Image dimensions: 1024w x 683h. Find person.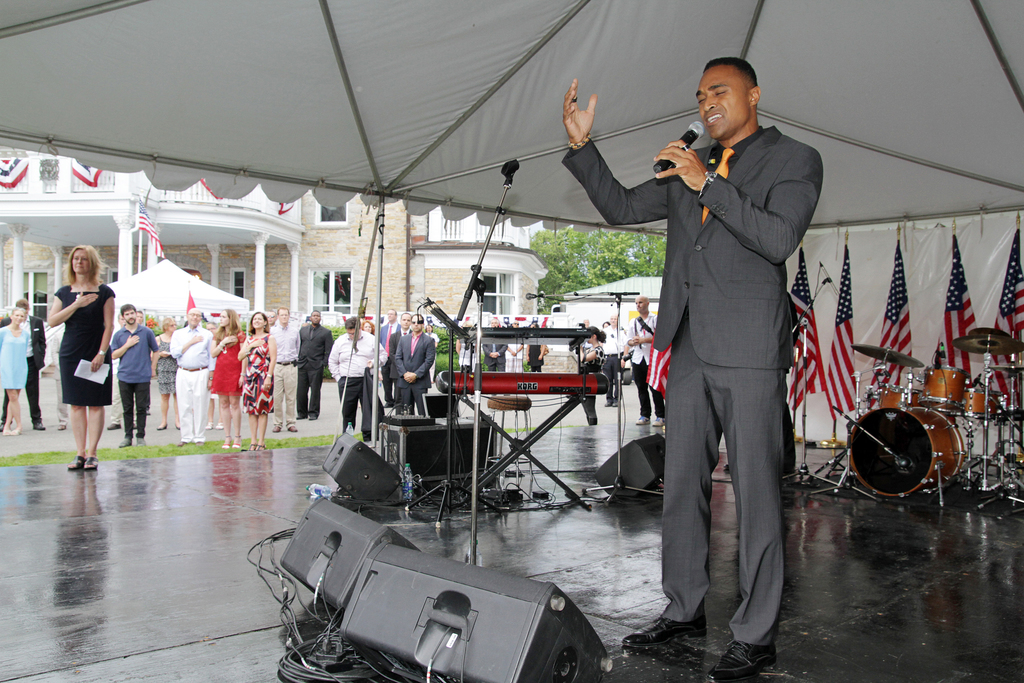
<bbox>452, 318, 478, 375</bbox>.
